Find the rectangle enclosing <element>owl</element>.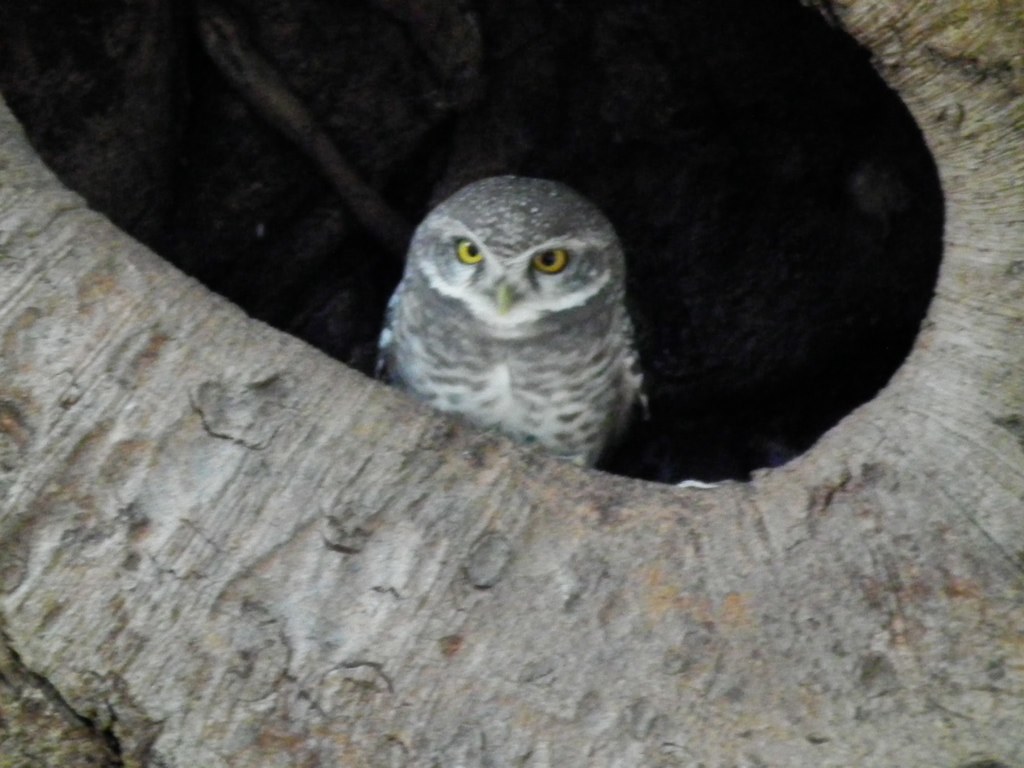
(370,176,661,467).
